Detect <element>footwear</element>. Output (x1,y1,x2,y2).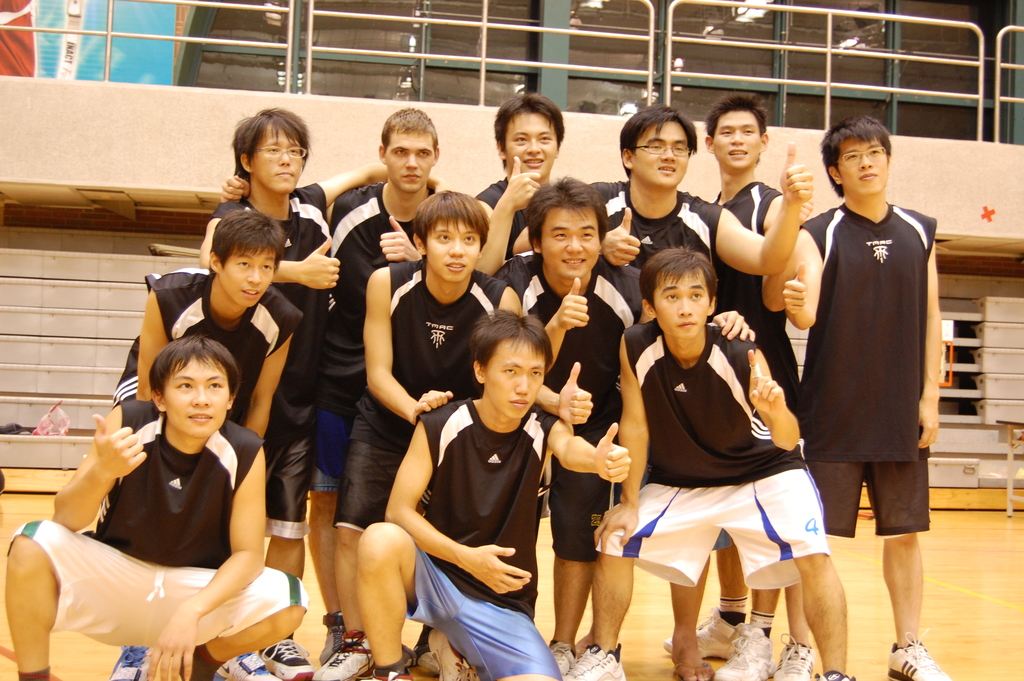
(320,611,346,665).
